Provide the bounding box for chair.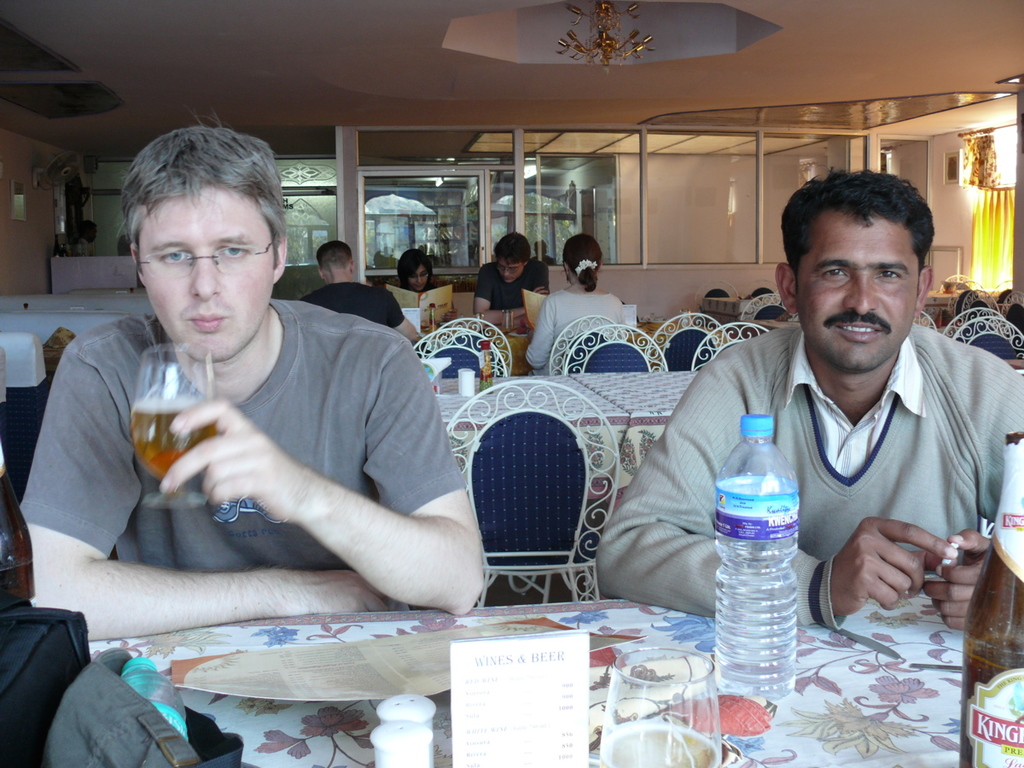
box=[409, 326, 509, 374].
